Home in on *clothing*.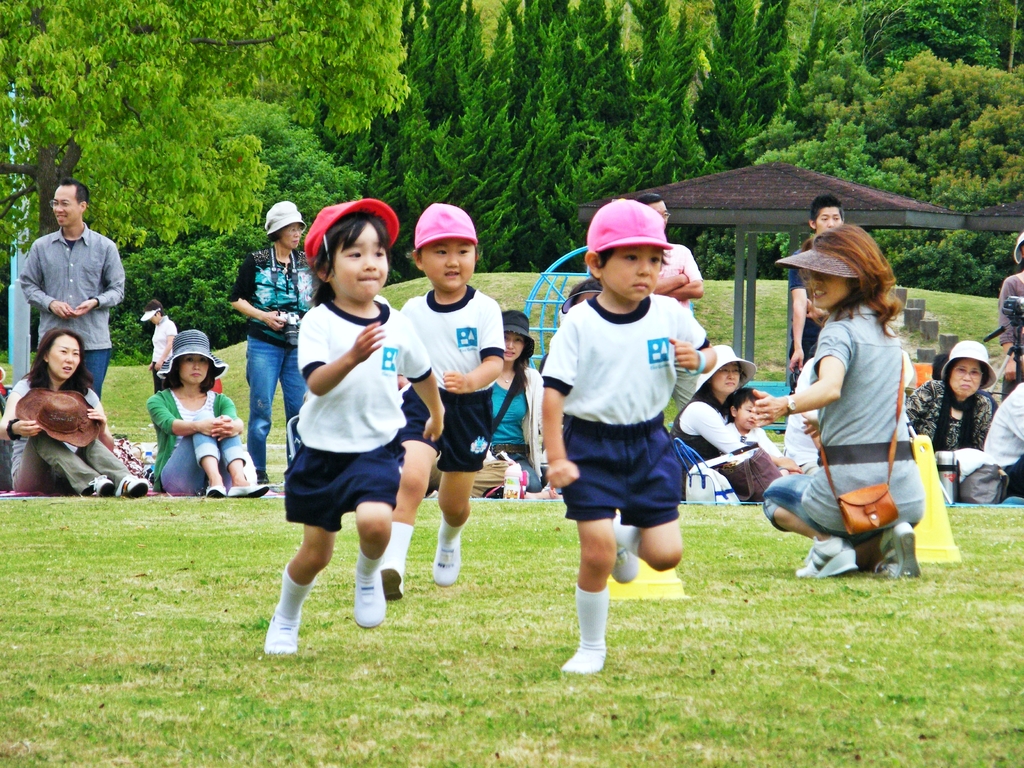
Homed in at select_region(984, 380, 1023, 468).
